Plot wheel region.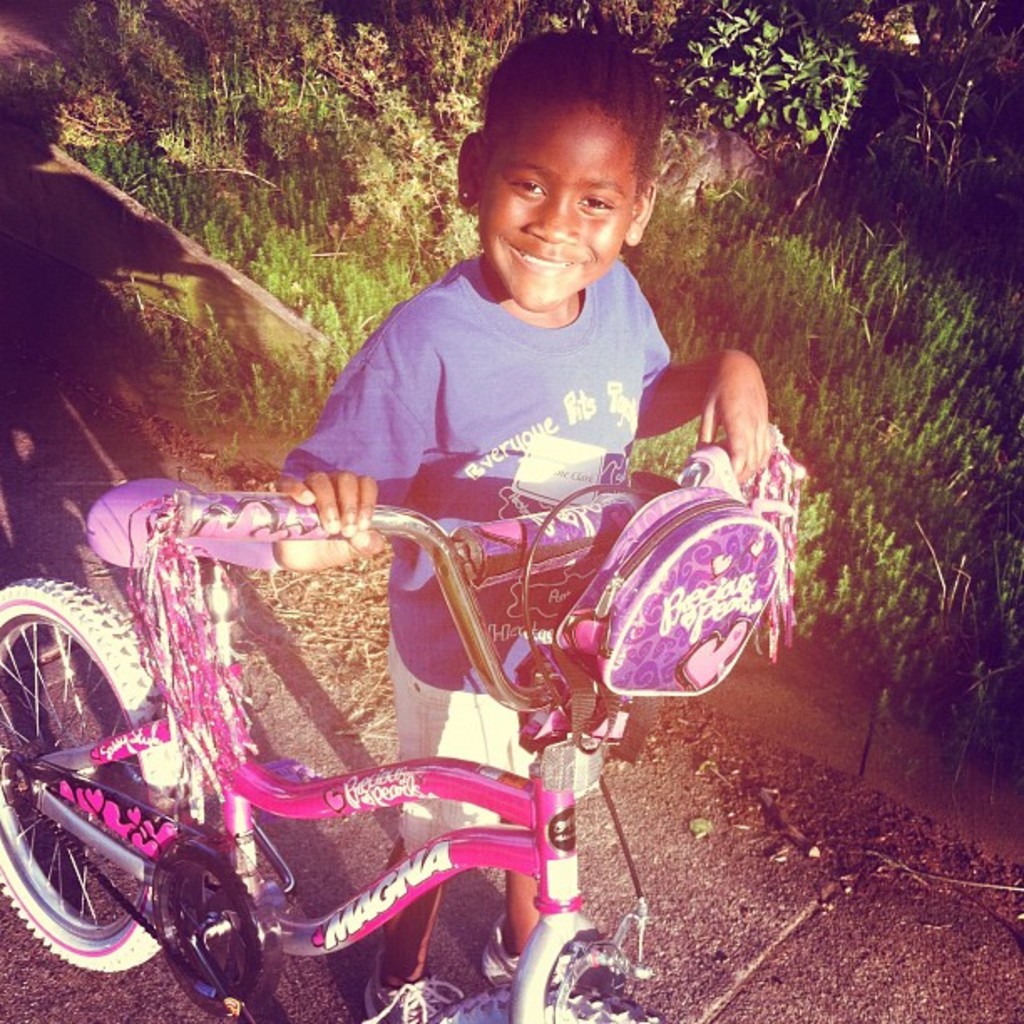
Plotted at x1=17, y1=604, x2=162, y2=915.
